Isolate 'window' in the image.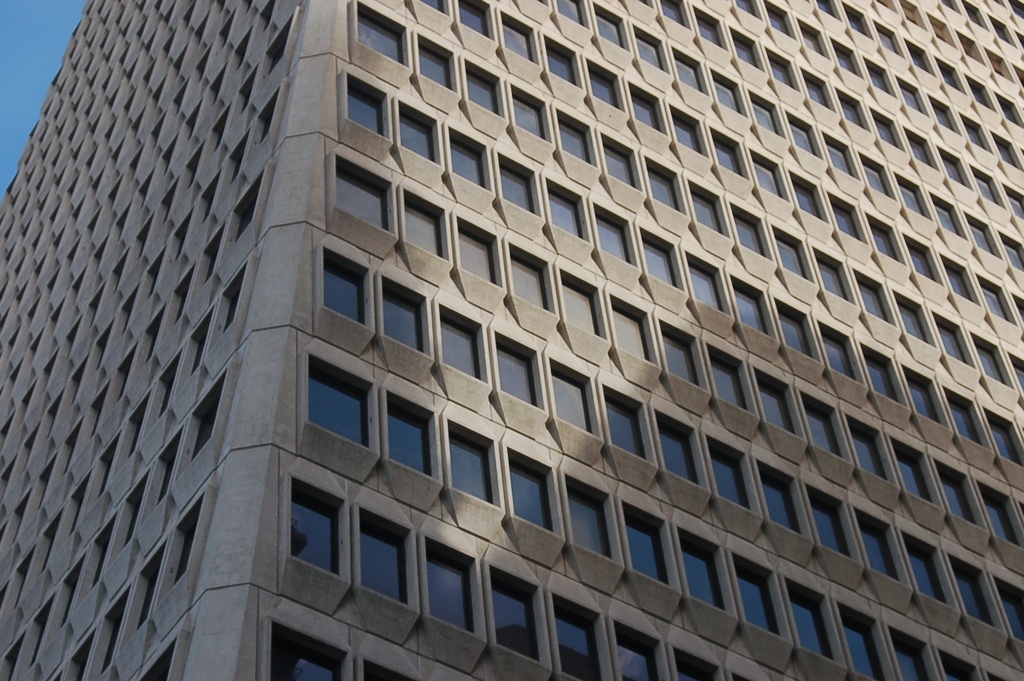
Isolated region: (x1=447, y1=422, x2=495, y2=503).
